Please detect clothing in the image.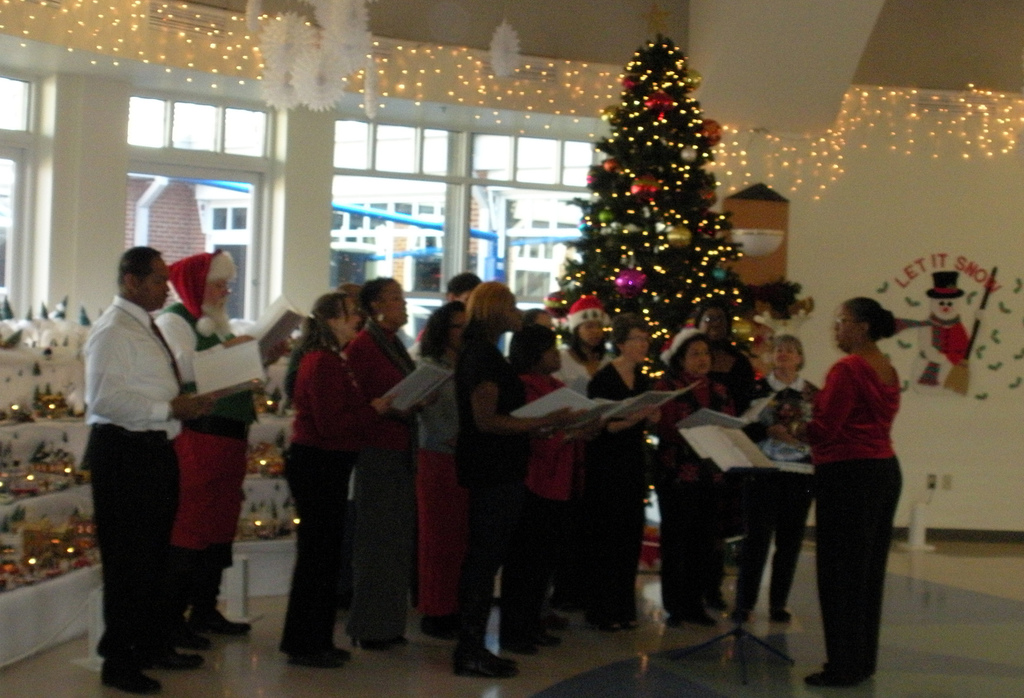
{"left": 644, "top": 361, "right": 719, "bottom": 622}.
